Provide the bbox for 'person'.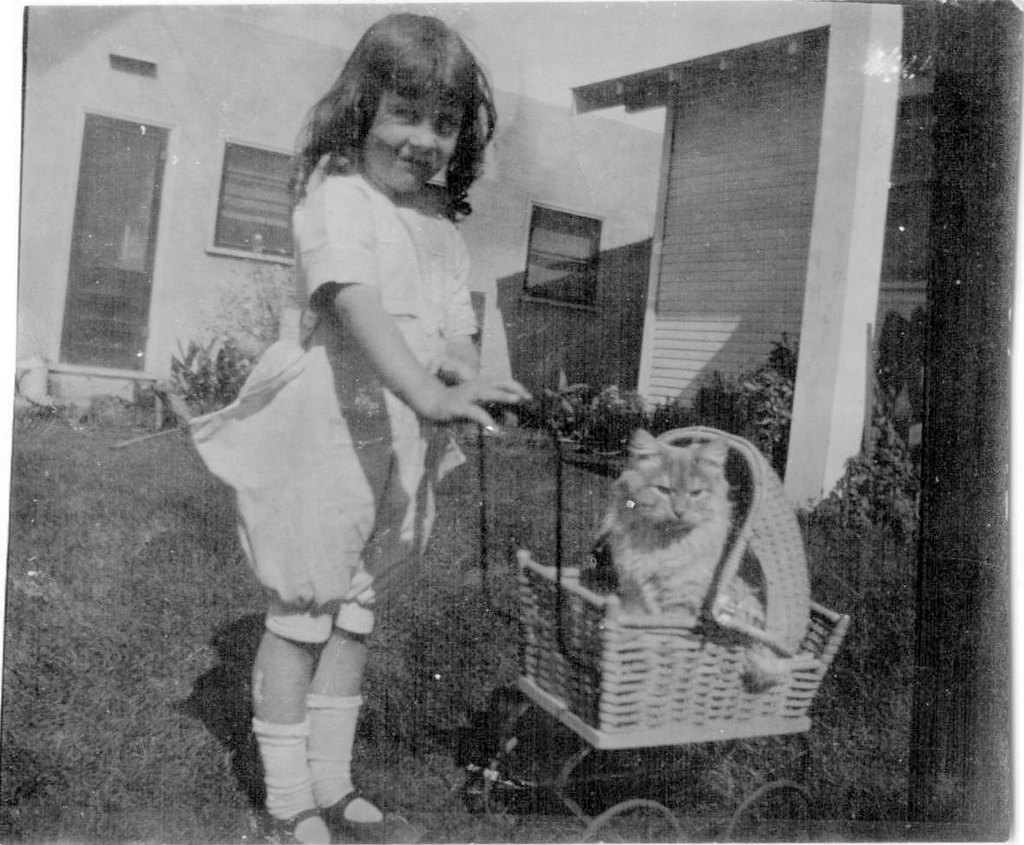
<bbox>181, 16, 535, 844</bbox>.
